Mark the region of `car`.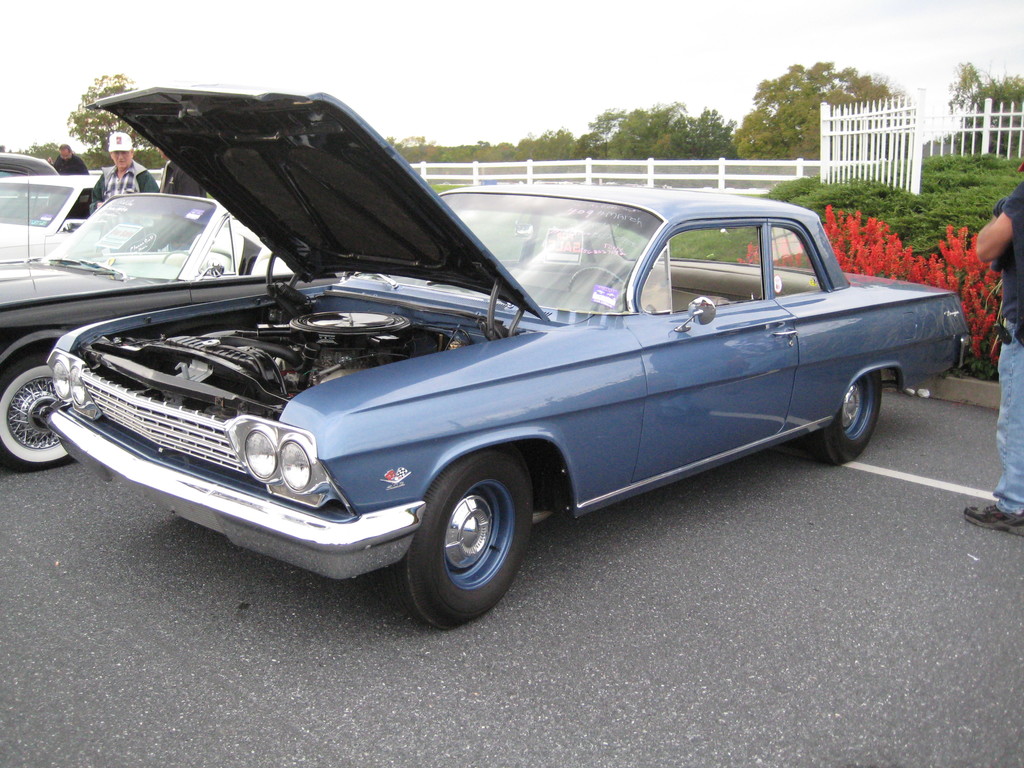
Region: 0:153:52:179.
